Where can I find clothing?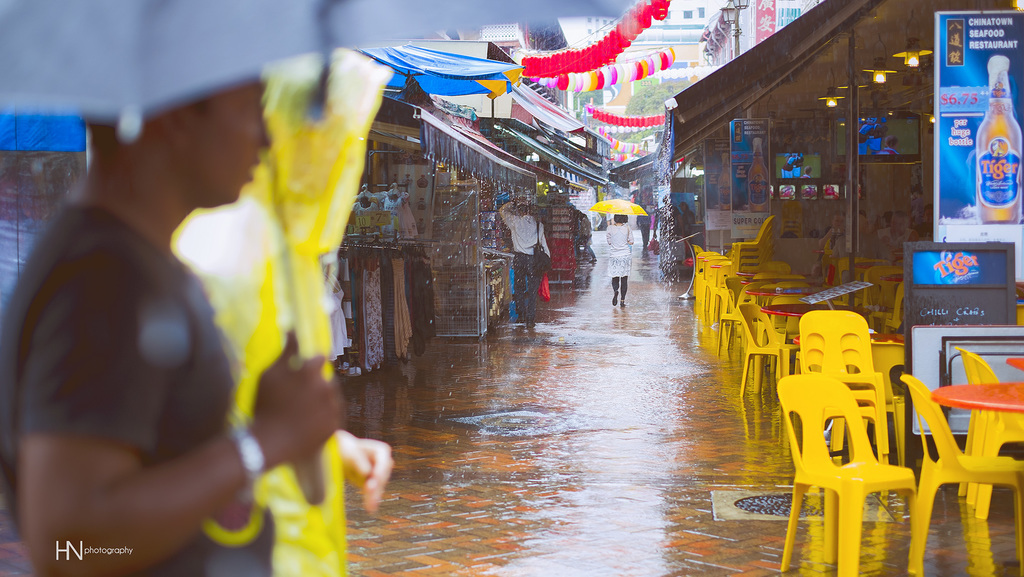
You can find it at select_region(797, 176, 817, 181).
